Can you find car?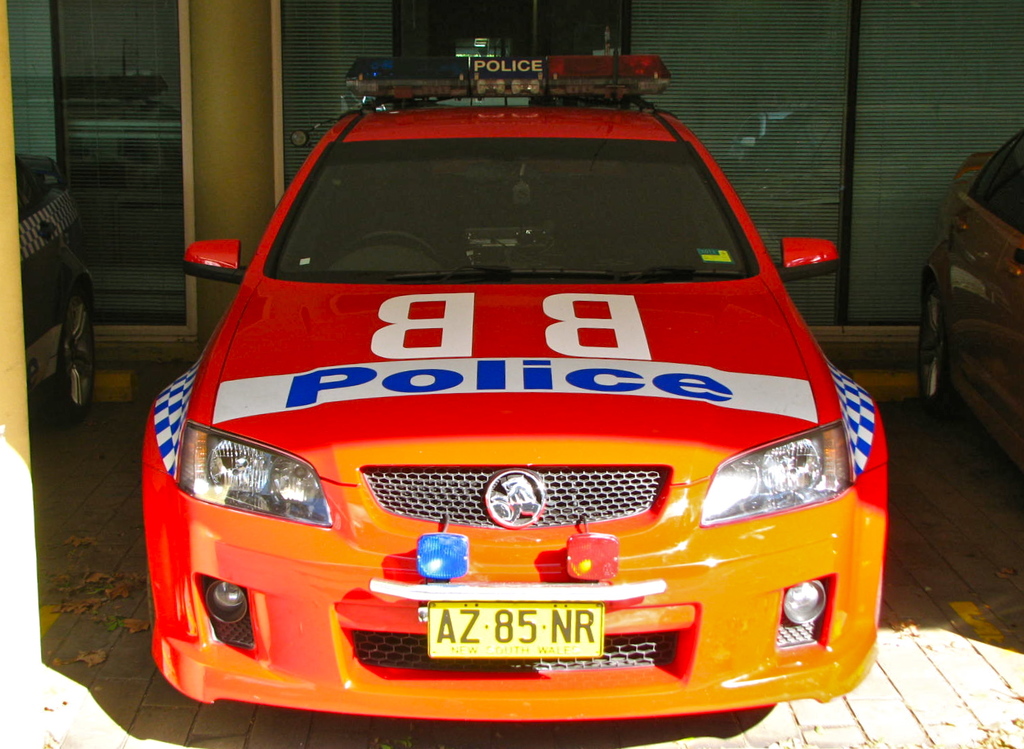
Yes, bounding box: <region>17, 153, 93, 411</region>.
